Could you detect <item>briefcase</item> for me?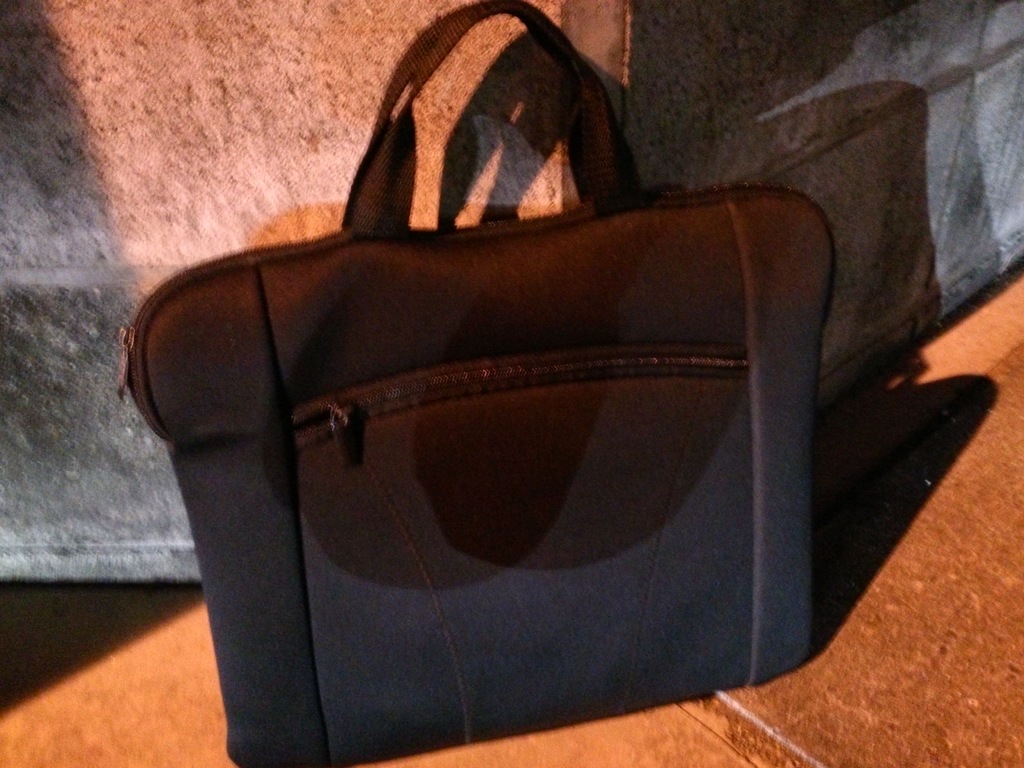
Detection result: left=104, top=0, right=852, bottom=764.
